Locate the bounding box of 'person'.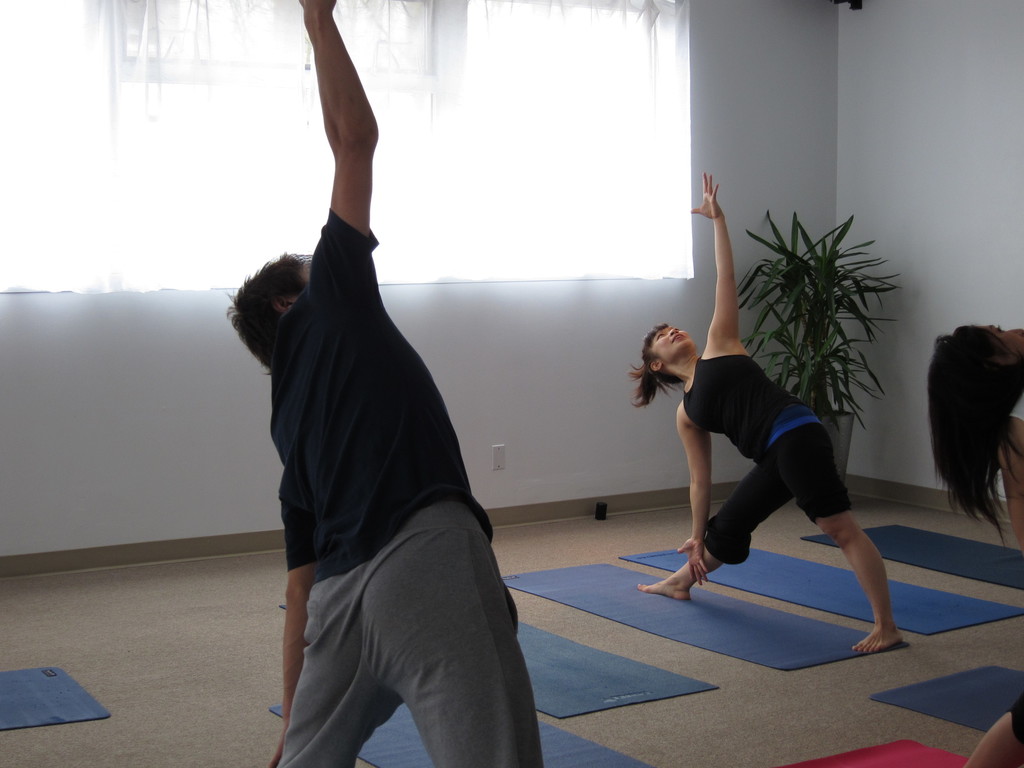
Bounding box: [627, 170, 906, 655].
